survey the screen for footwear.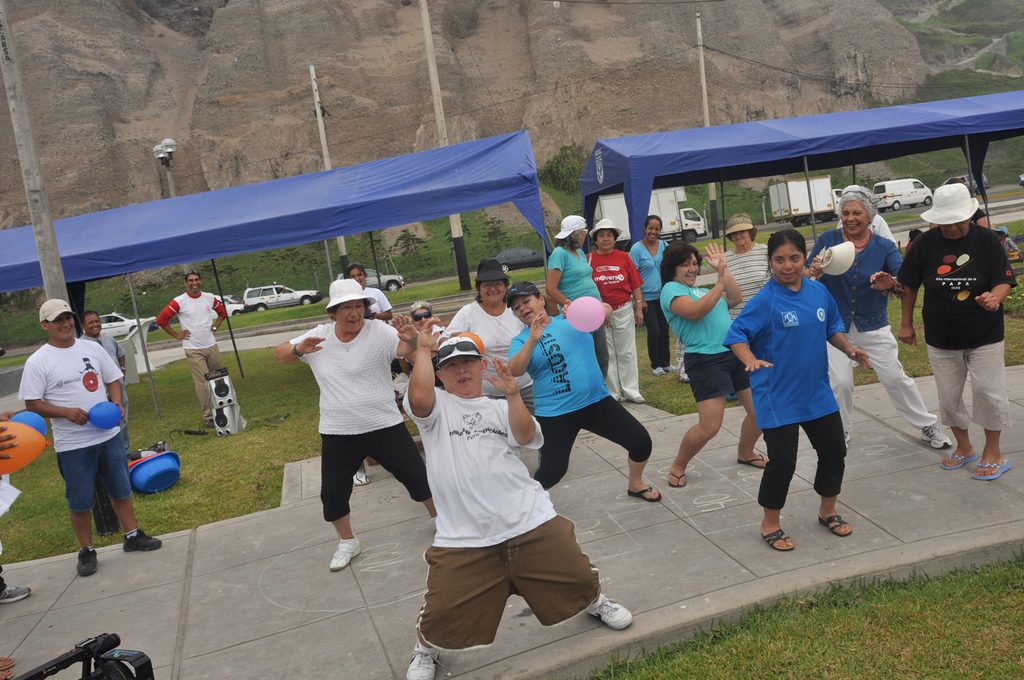
Survey found: pyautogui.locateOnScreen(353, 468, 367, 486).
